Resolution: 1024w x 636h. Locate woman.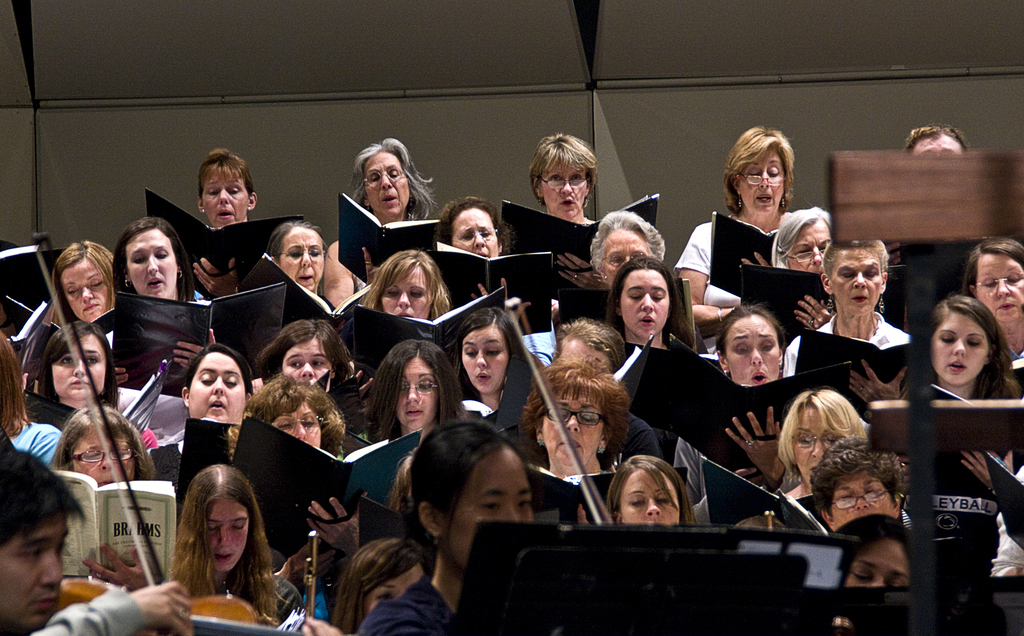
Rect(584, 452, 703, 536).
